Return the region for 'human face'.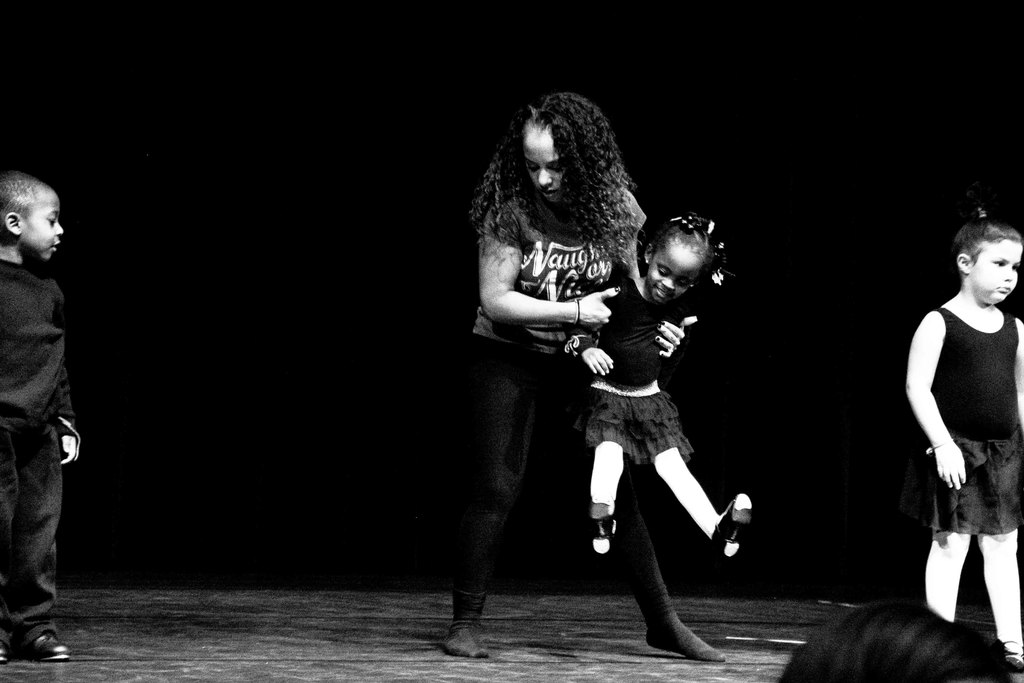
{"x1": 22, "y1": 198, "x2": 64, "y2": 262}.
